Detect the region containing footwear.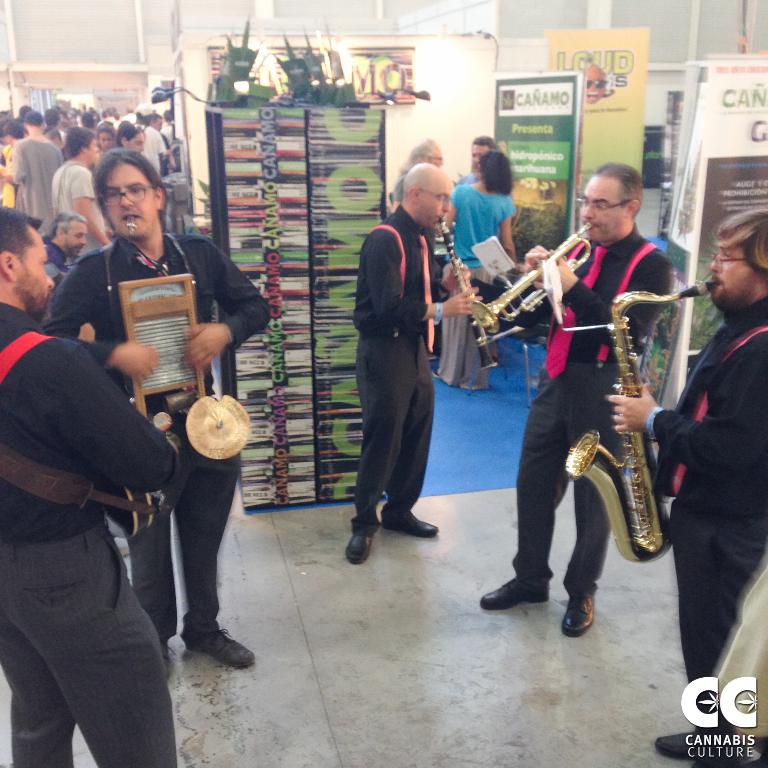
rect(384, 509, 439, 538).
